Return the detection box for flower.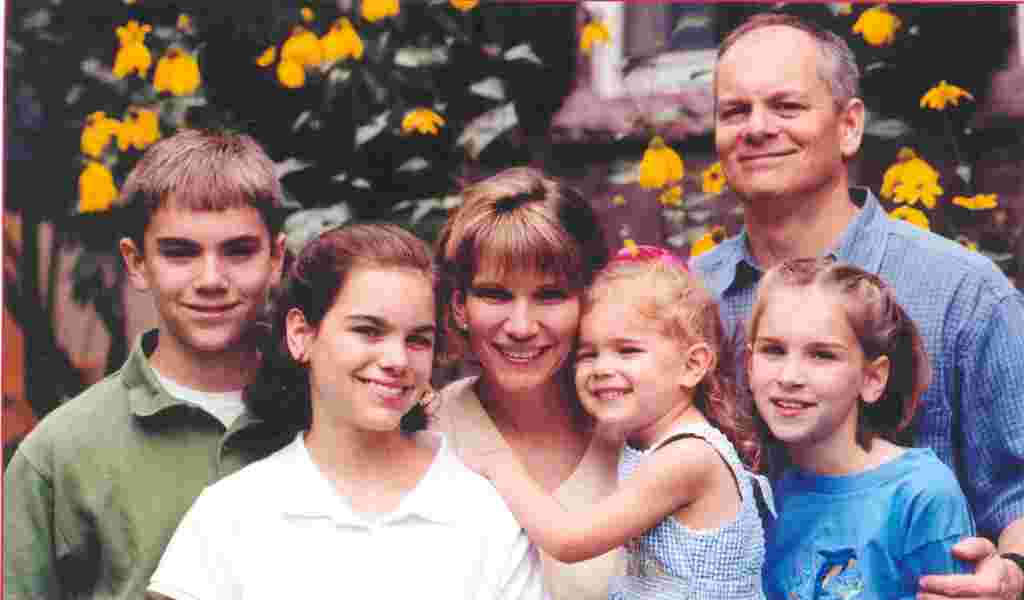
crop(317, 13, 368, 61).
